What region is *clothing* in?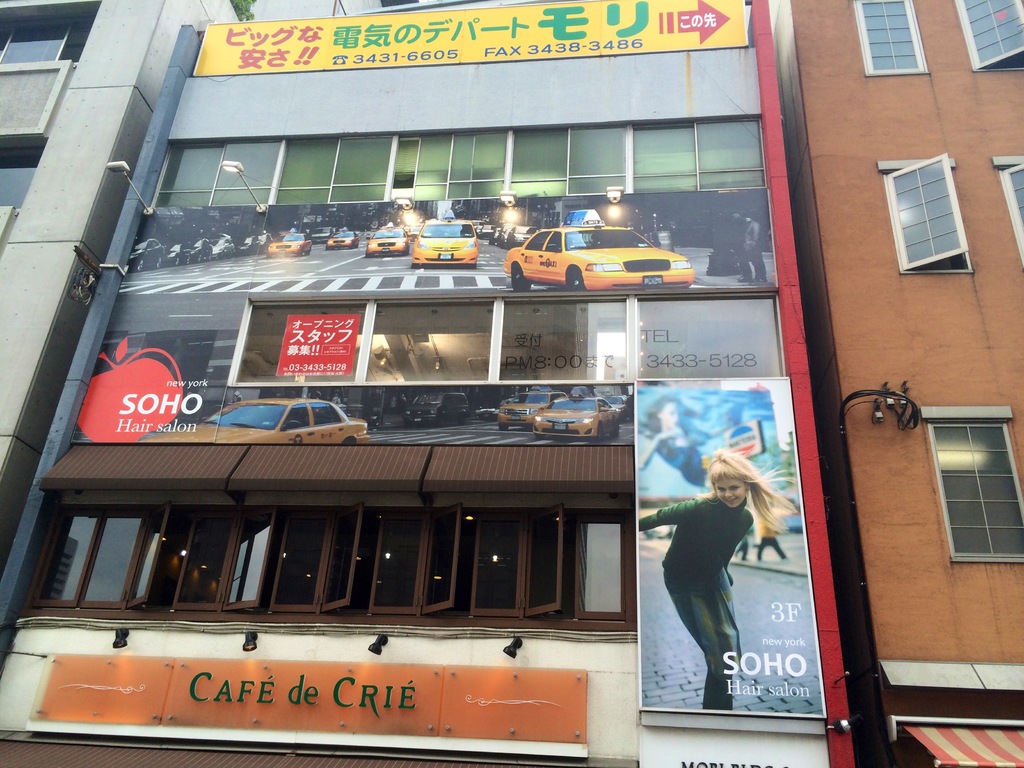
box=[636, 493, 751, 707].
